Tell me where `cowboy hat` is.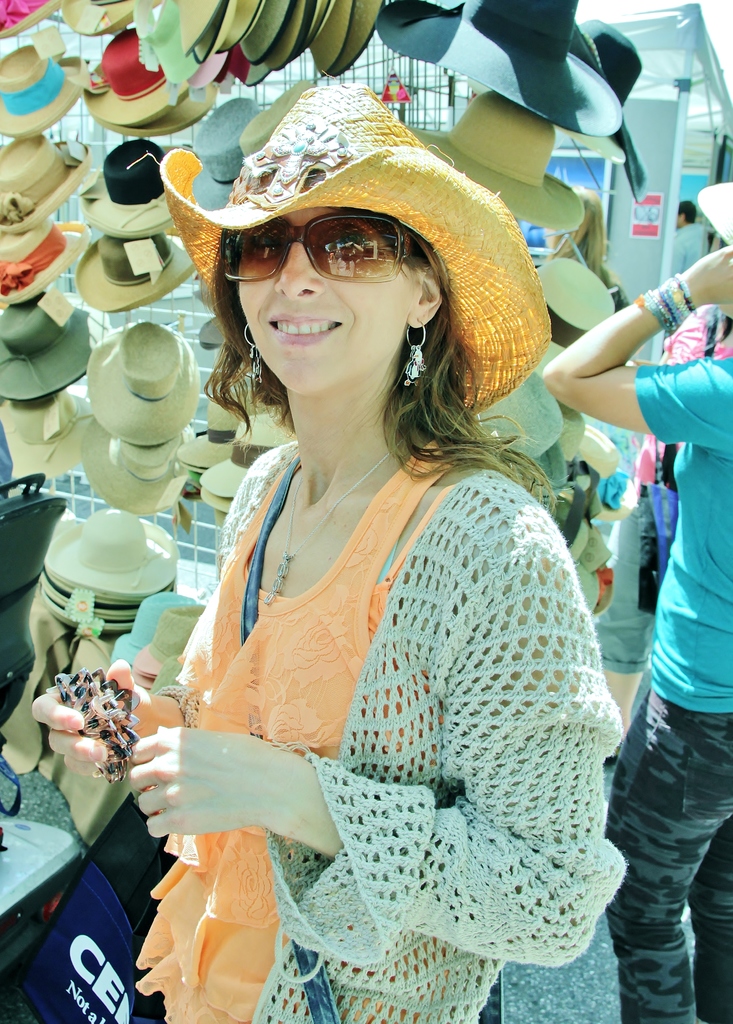
`cowboy hat` is at region(132, 605, 205, 699).
